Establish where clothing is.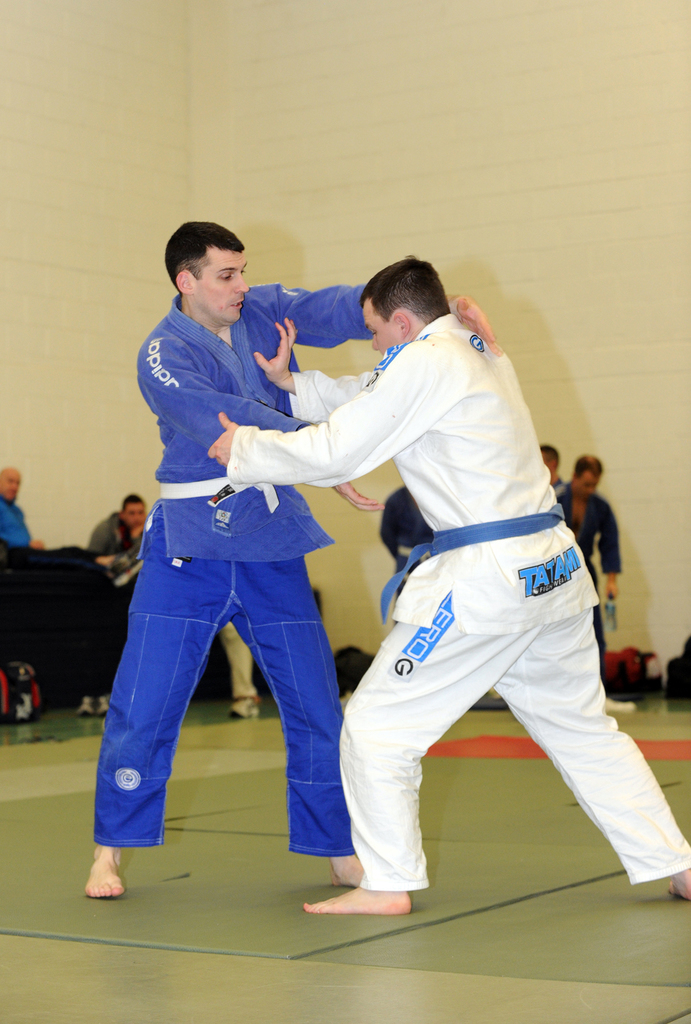
Established at [x1=221, y1=620, x2=257, y2=700].
